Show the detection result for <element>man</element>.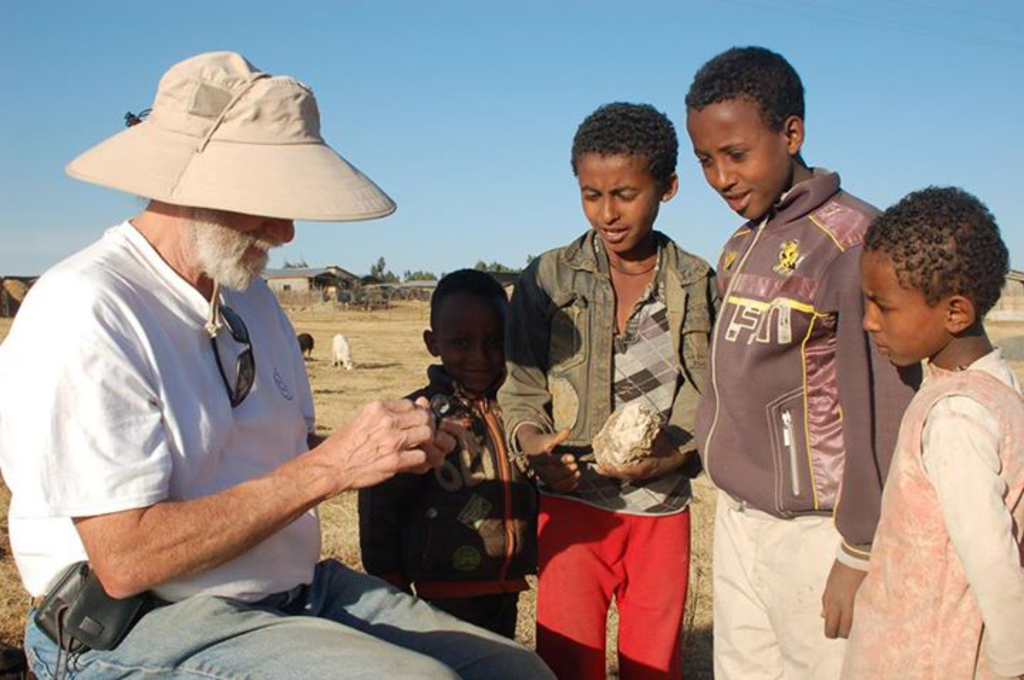
{"x1": 0, "y1": 50, "x2": 560, "y2": 679}.
